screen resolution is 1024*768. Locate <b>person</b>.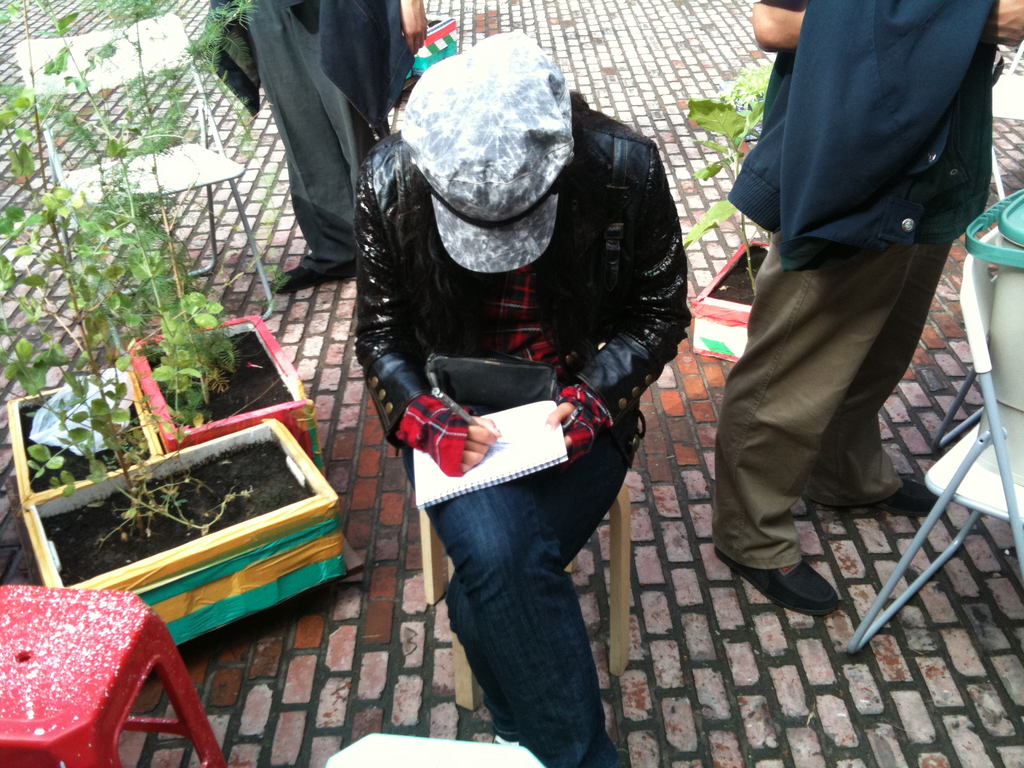
select_region(714, 0, 1023, 616).
